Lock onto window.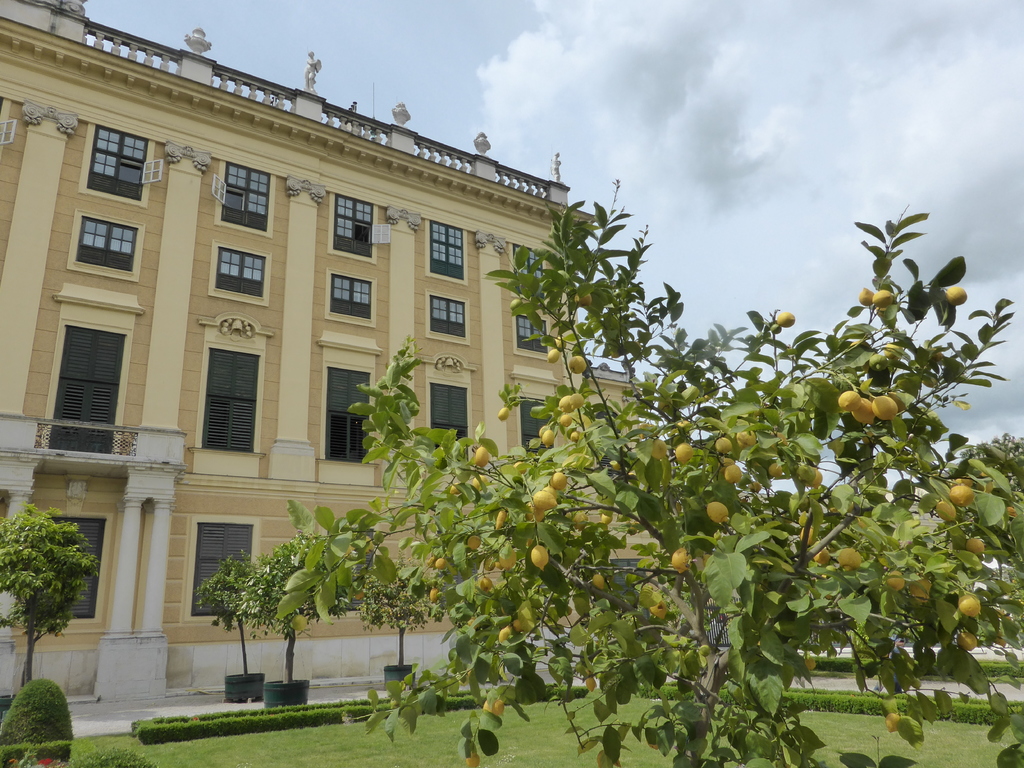
Locked: select_region(612, 562, 652, 591).
